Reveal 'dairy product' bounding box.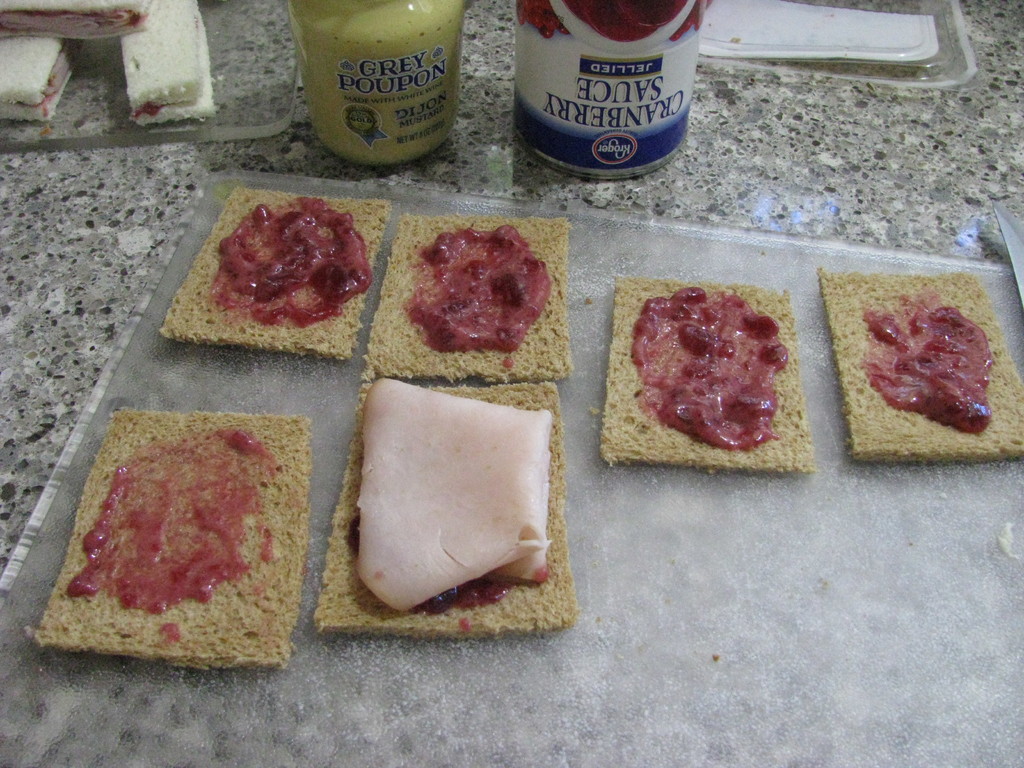
Revealed: crop(353, 372, 552, 607).
